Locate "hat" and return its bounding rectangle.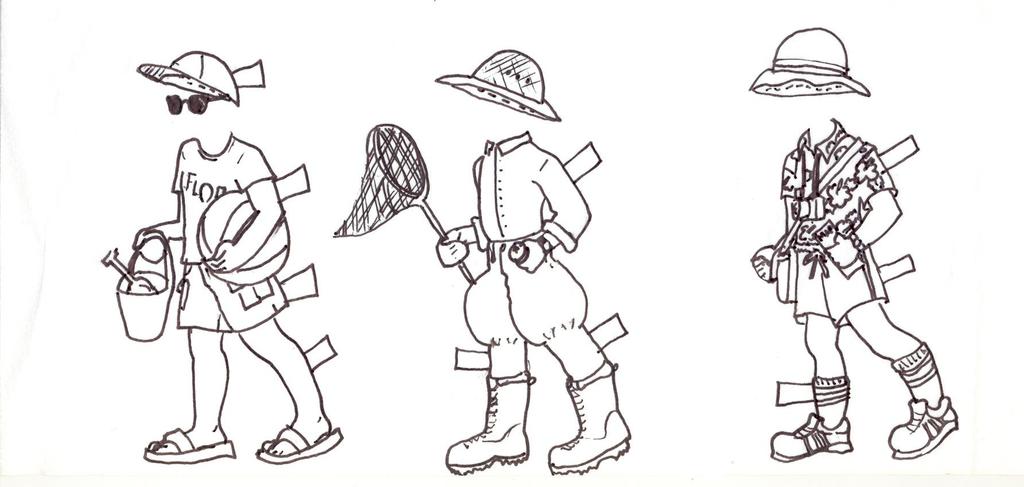
bbox=[746, 29, 870, 95].
